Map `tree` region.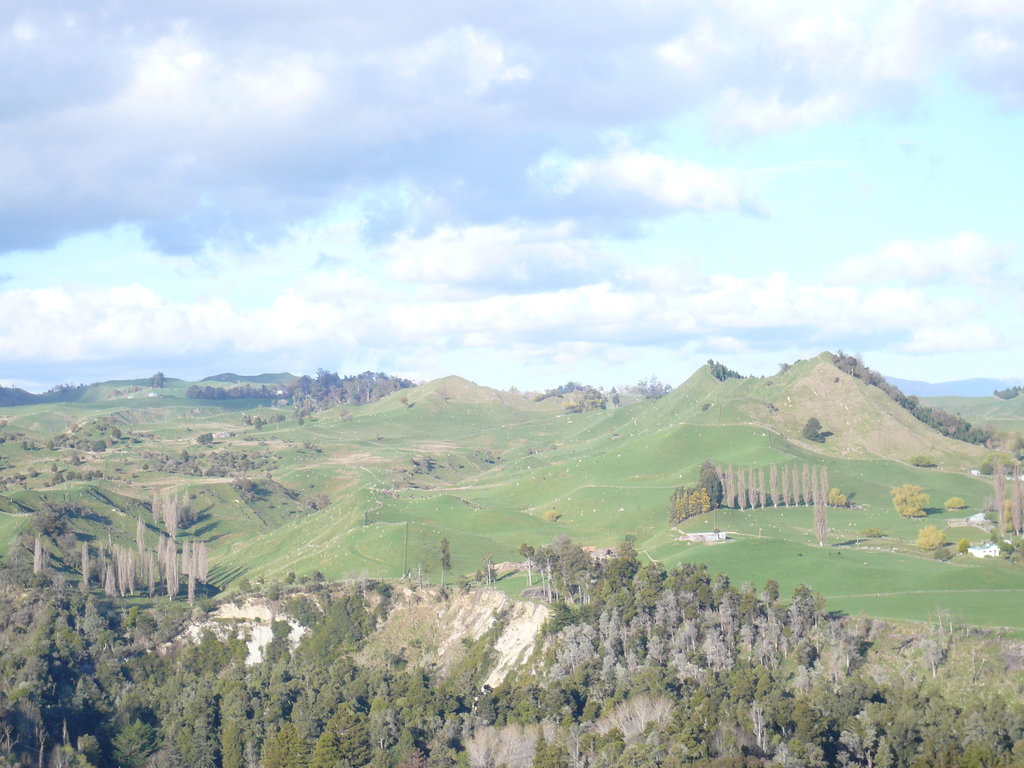
Mapped to 195:429:214:445.
